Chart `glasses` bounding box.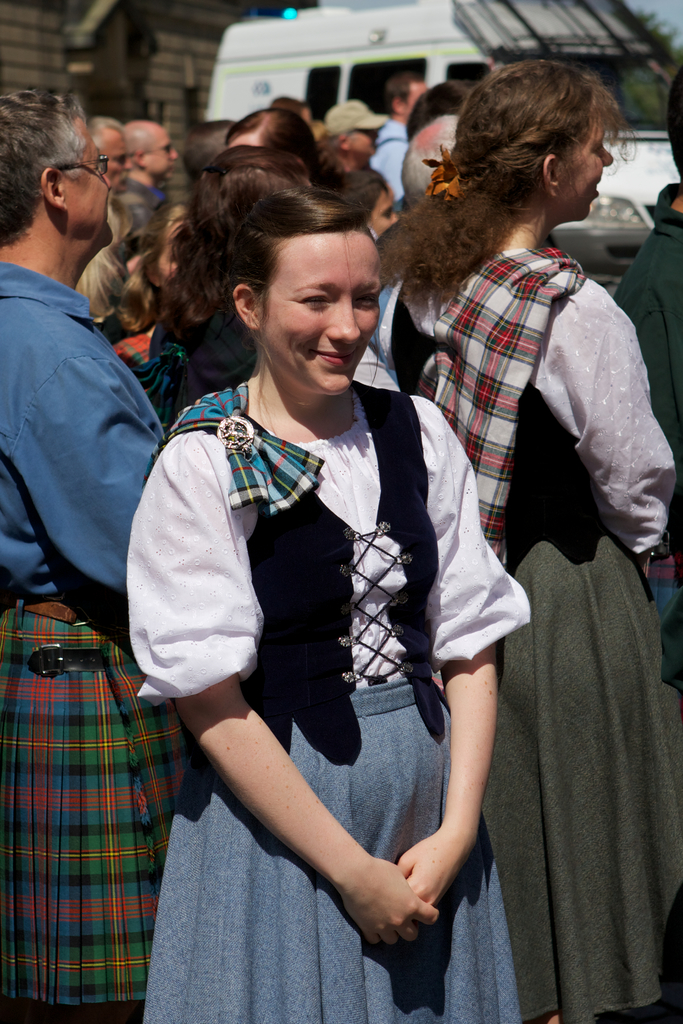
Charted: detection(44, 161, 107, 188).
